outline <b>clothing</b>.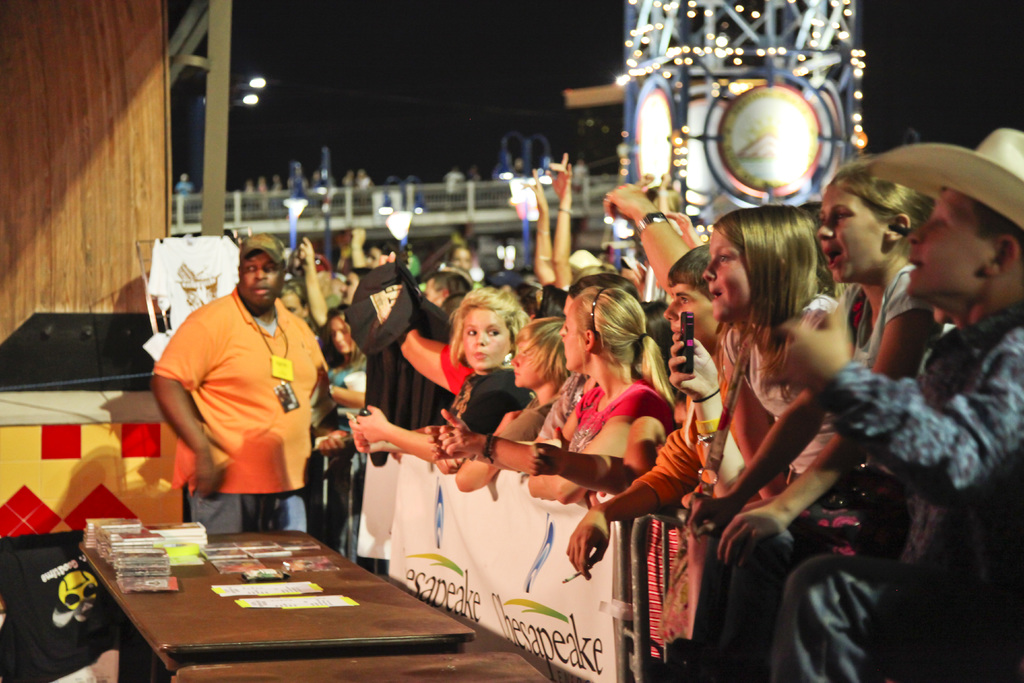
Outline: 153,274,325,526.
